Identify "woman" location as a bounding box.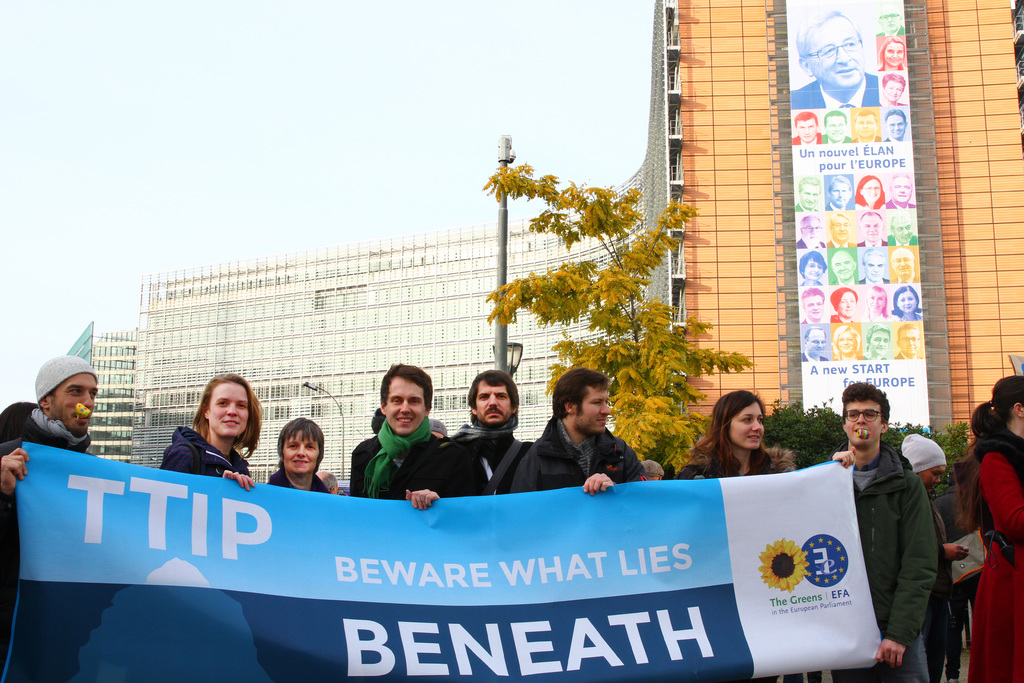
671 367 870 682.
